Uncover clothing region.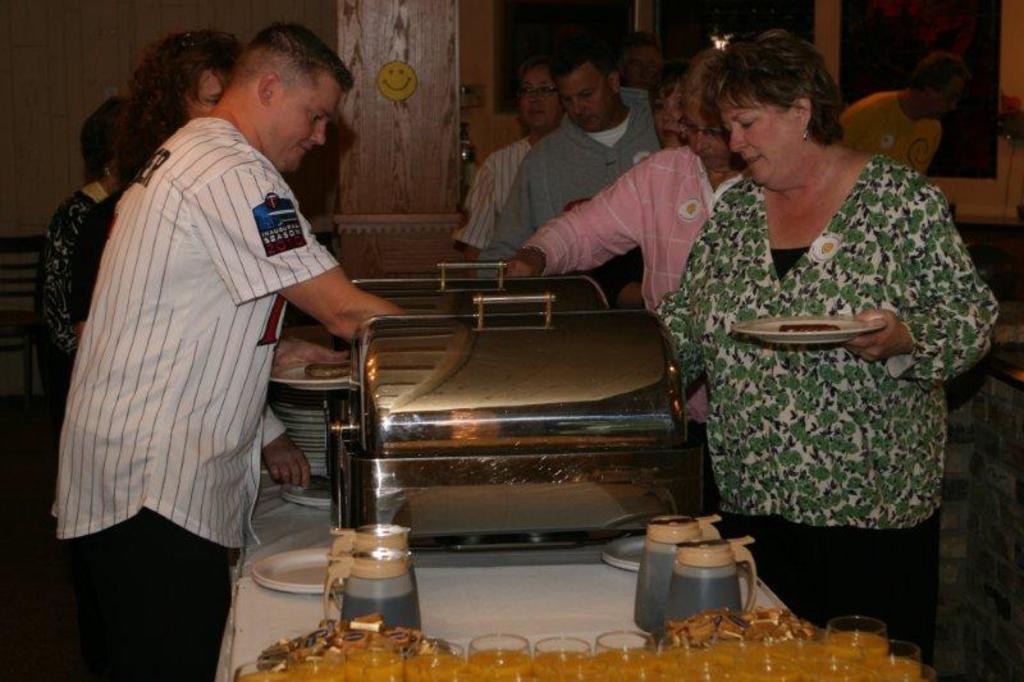
Uncovered: x1=522, y1=145, x2=762, y2=479.
